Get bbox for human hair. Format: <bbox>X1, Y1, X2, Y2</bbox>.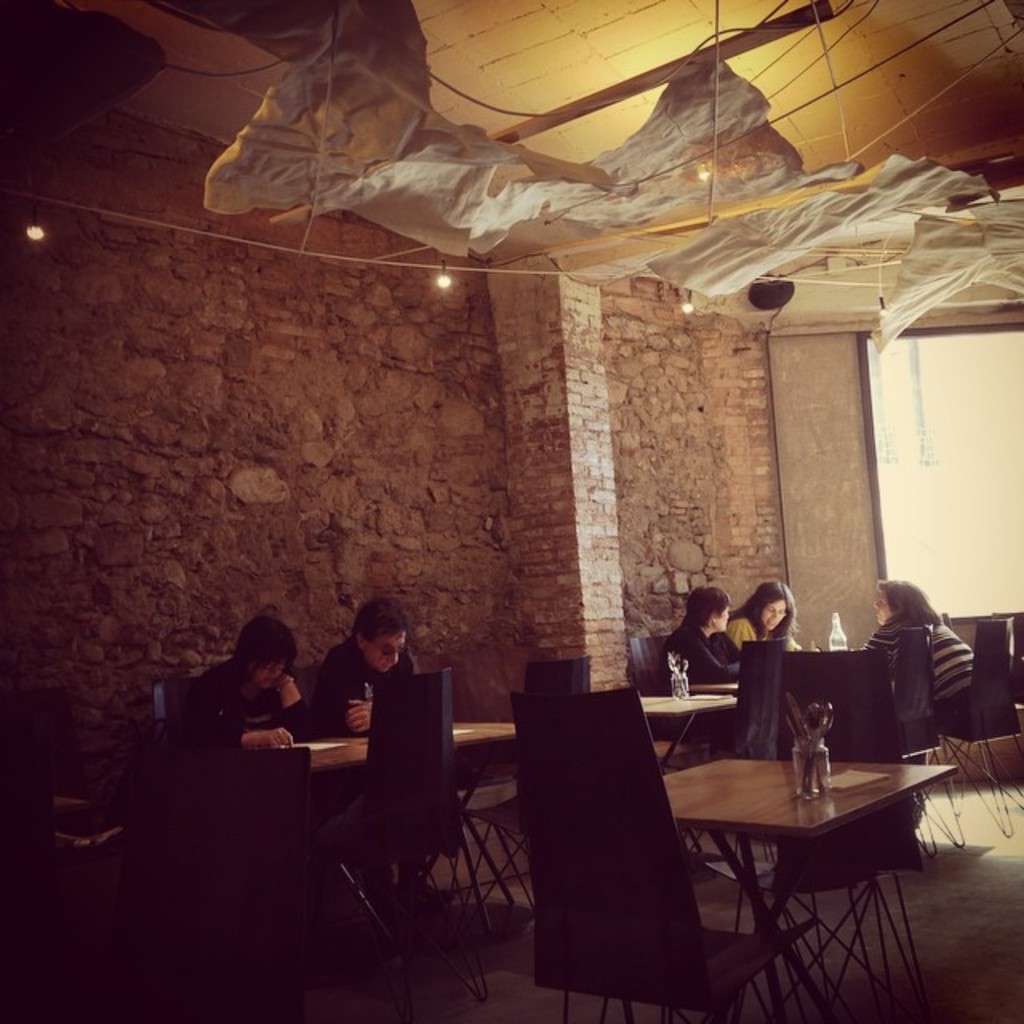
<bbox>726, 579, 803, 656</bbox>.
